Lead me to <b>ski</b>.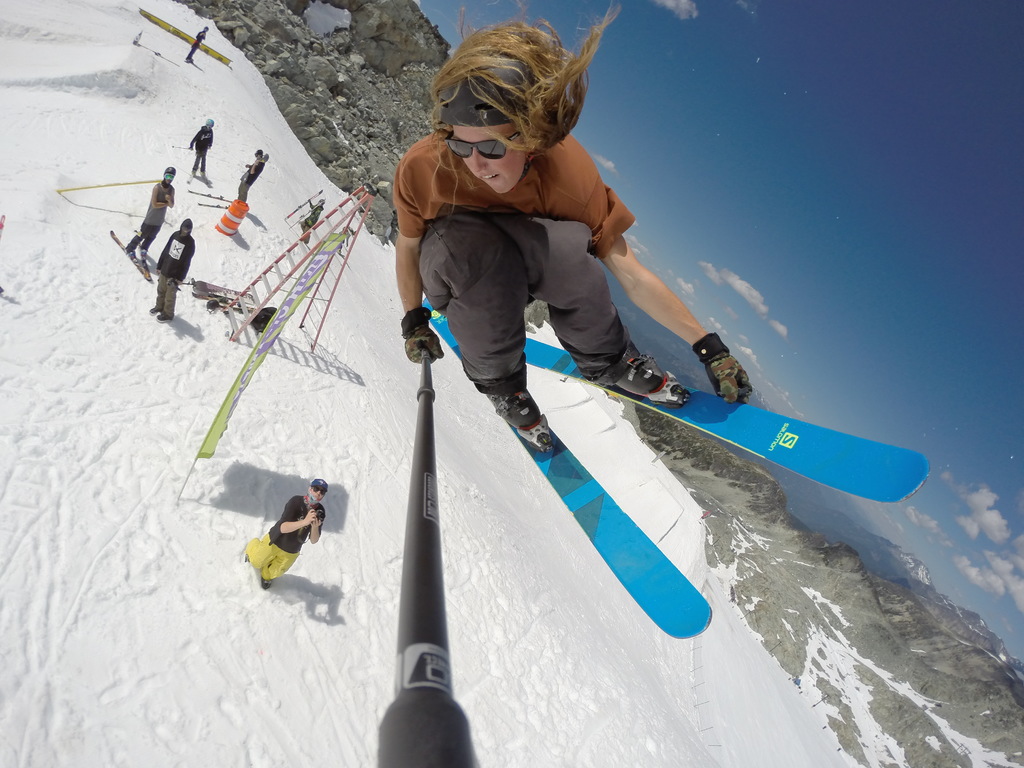
Lead to x1=524 y1=328 x2=939 y2=509.
